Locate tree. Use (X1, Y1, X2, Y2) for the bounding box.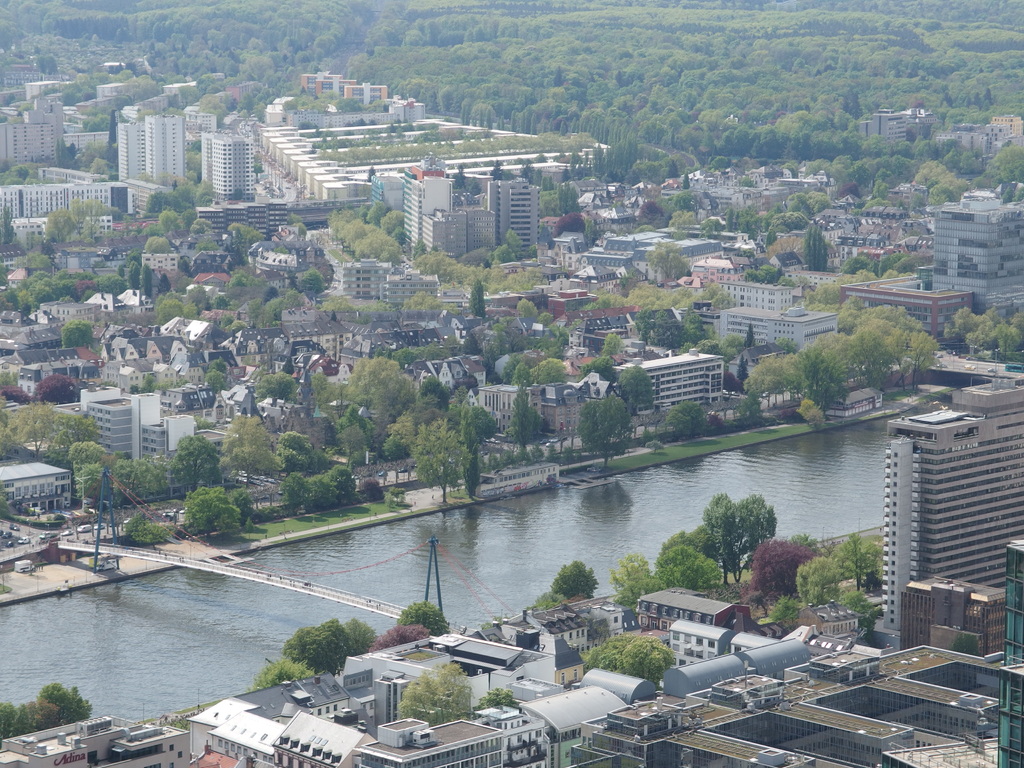
(173, 486, 241, 544).
